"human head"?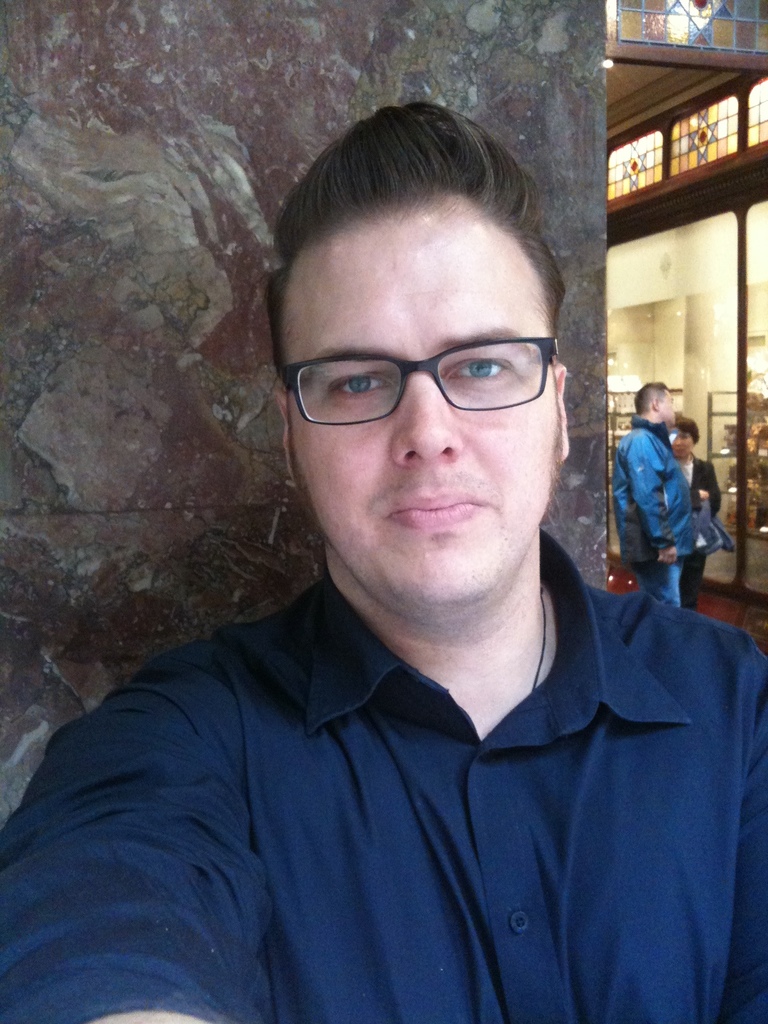
{"x1": 256, "y1": 93, "x2": 602, "y2": 577}
